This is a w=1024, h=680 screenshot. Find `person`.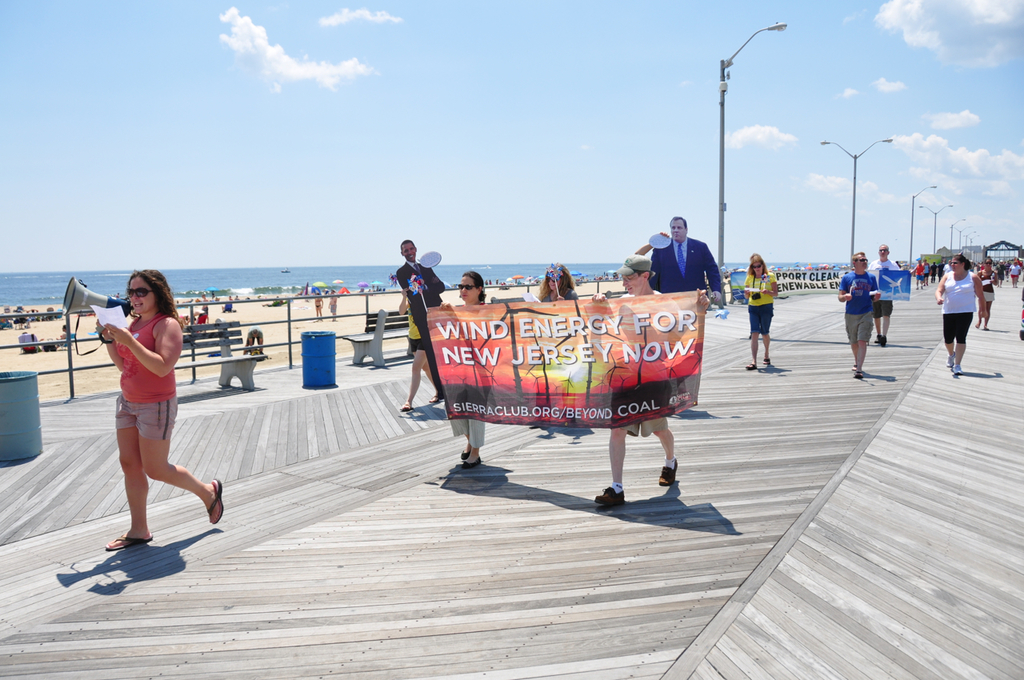
Bounding box: {"x1": 394, "y1": 238, "x2": 442, "y2": 383}.
